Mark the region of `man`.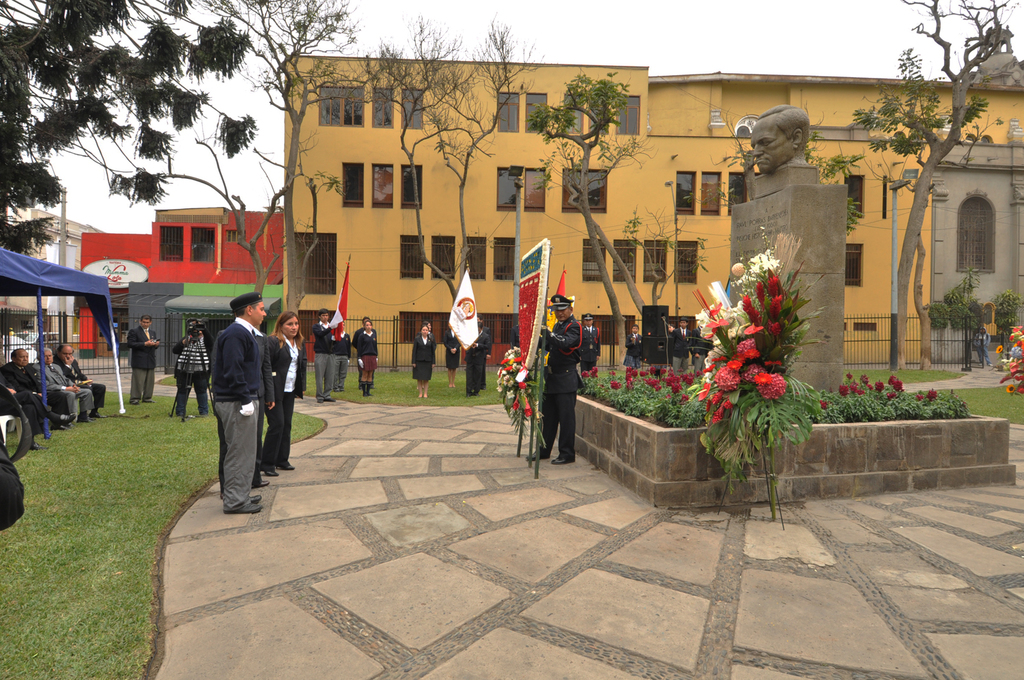
Region: pyautogui.locateOnScreen(167, 324, 213, 408).
